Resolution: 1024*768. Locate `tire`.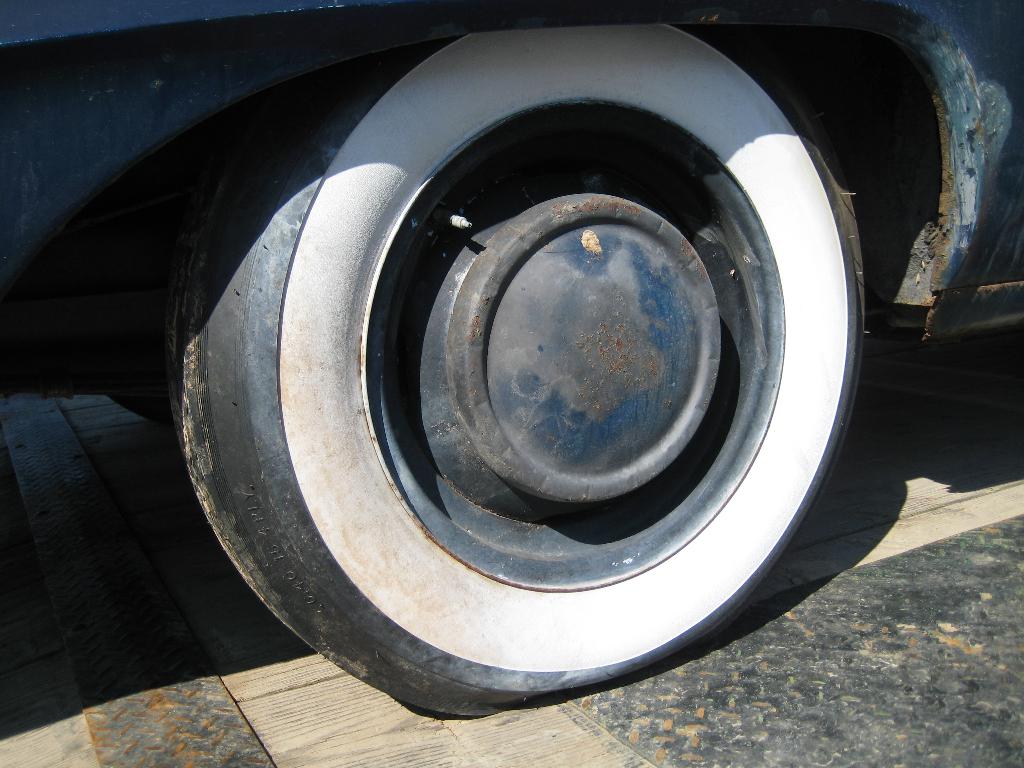
select_region(166, 22, 867, 715).
